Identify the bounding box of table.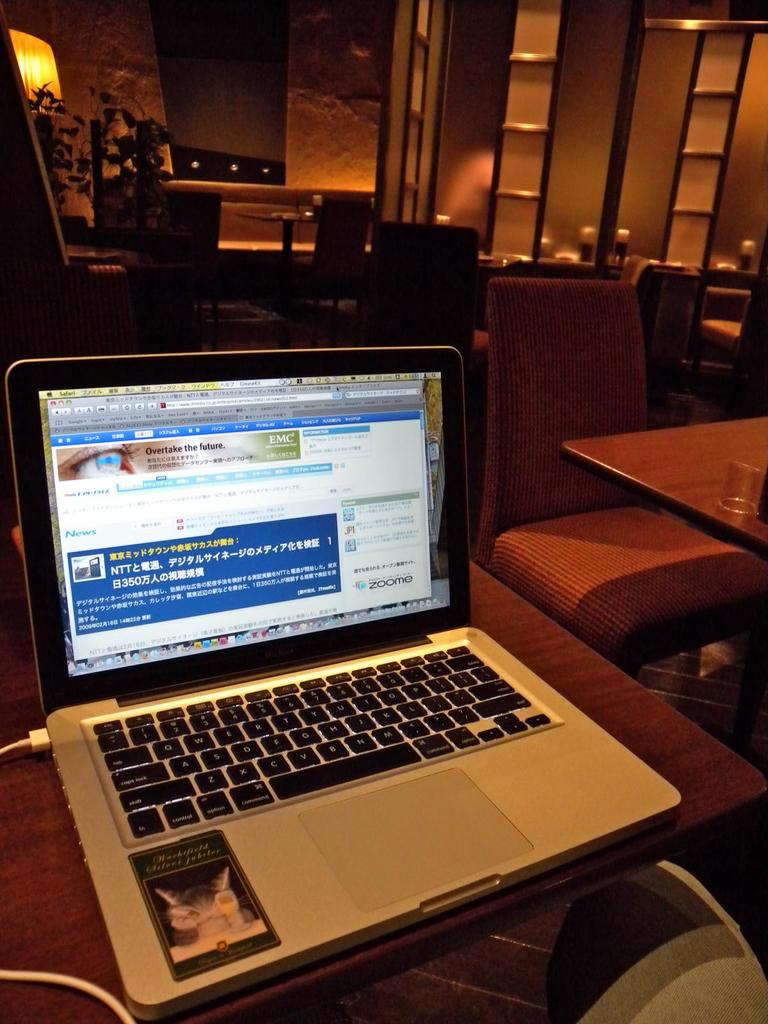
570 412 767 708.
